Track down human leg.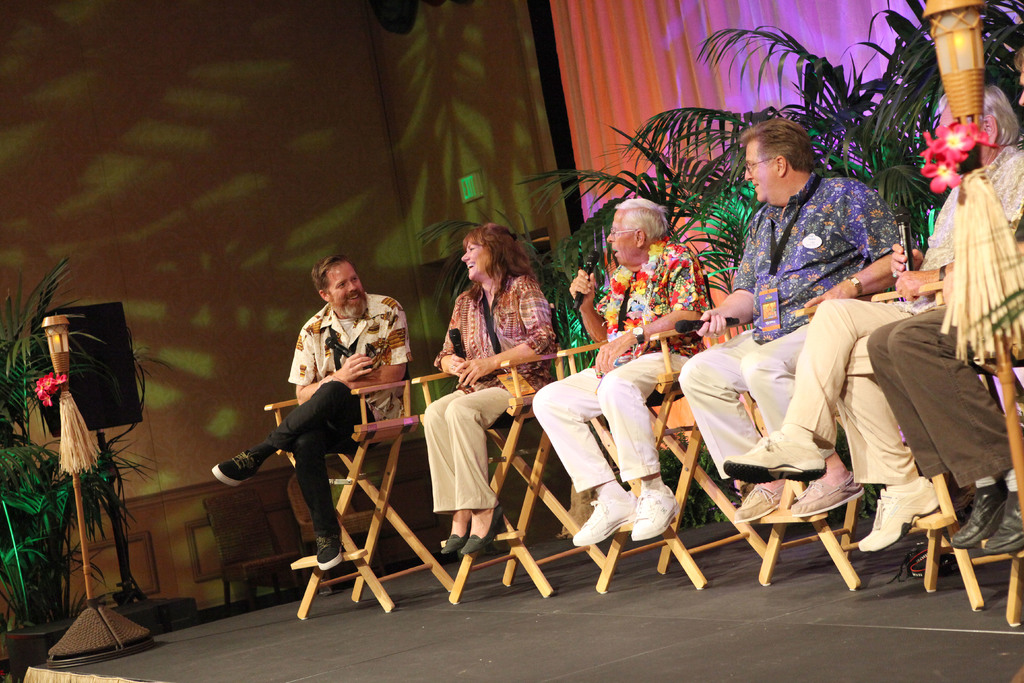
Tracked to x1=740, y1=313, x2=863, y2=508.
